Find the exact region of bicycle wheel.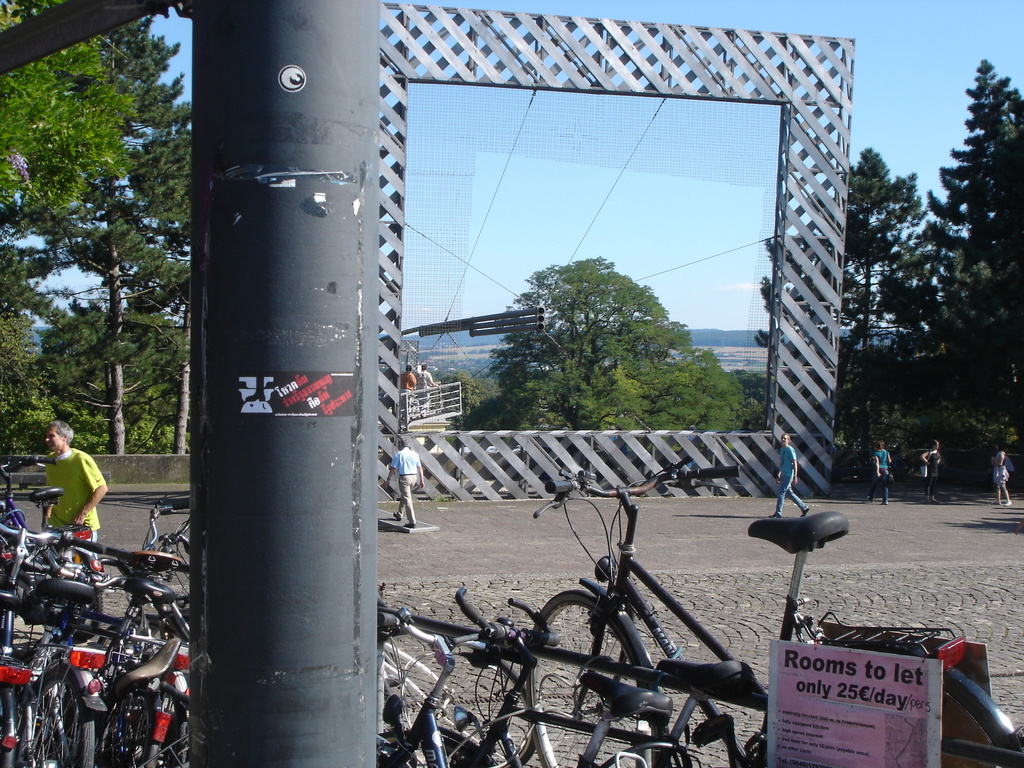
Exact region: box(101, 625, 143, 701).
